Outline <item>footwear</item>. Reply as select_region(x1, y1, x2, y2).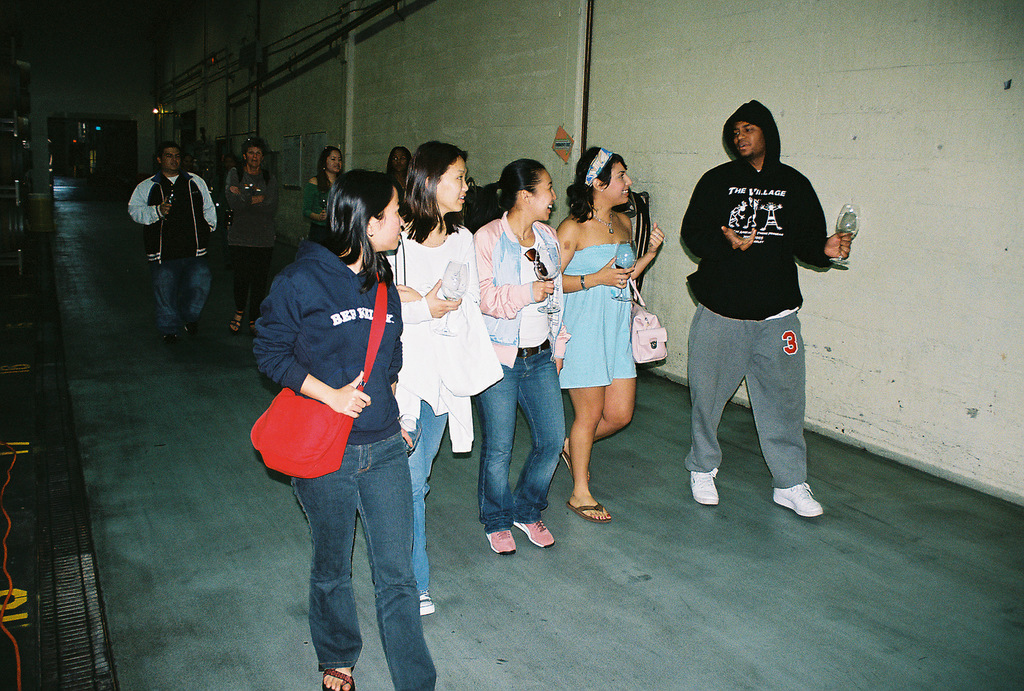
select_region(485, 532, 517, 555).
